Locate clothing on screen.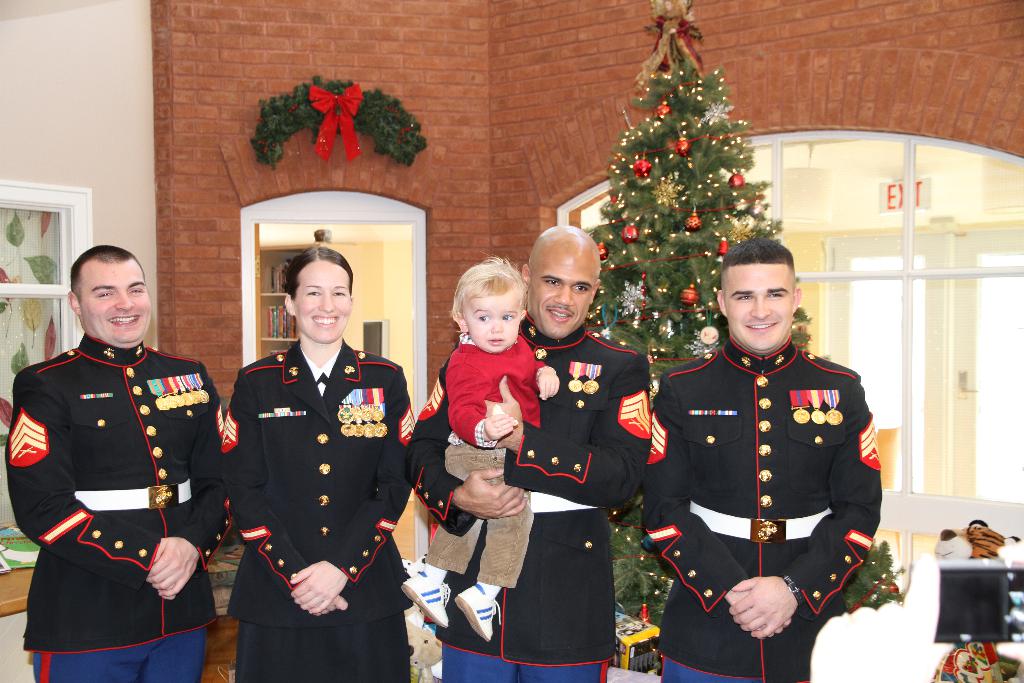
On screen at (5,334,236,682).
